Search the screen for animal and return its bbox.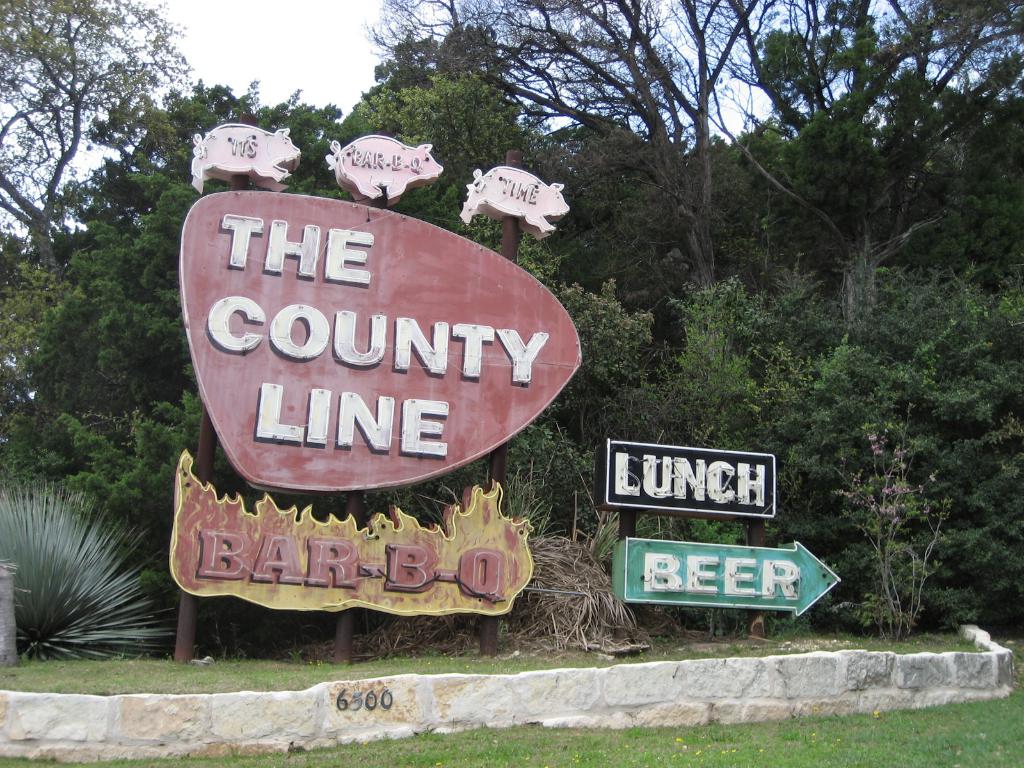
Found: box(456, 166, 573, 241).
